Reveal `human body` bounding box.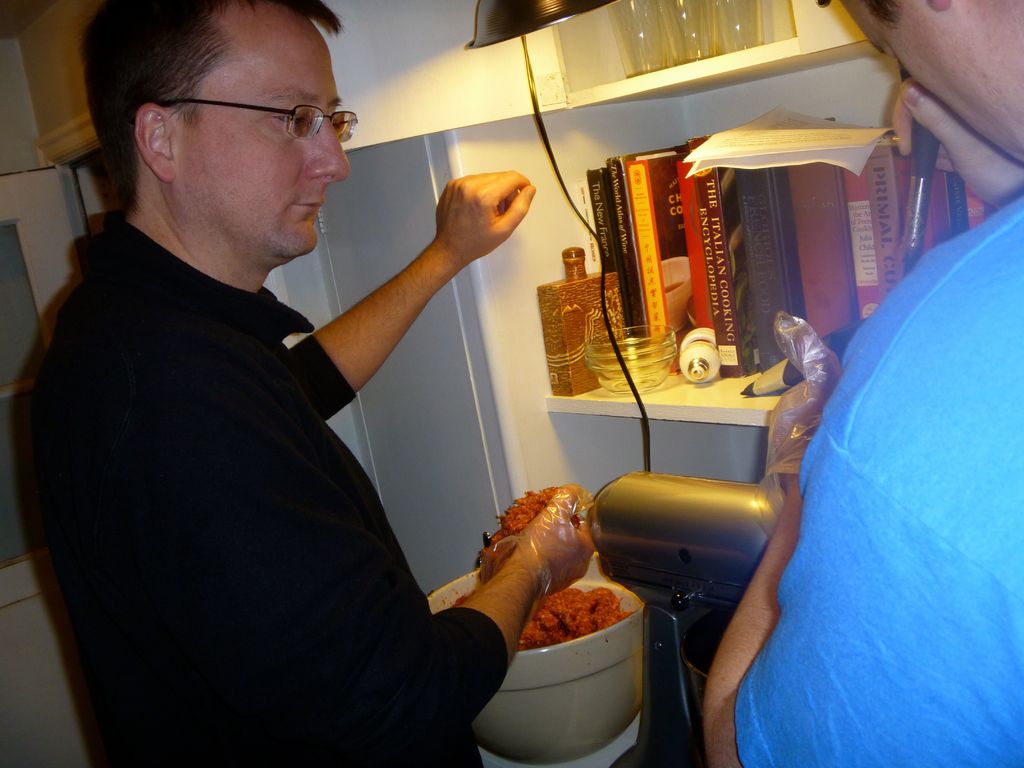
Revealed: 12, 0, 593, 767.
